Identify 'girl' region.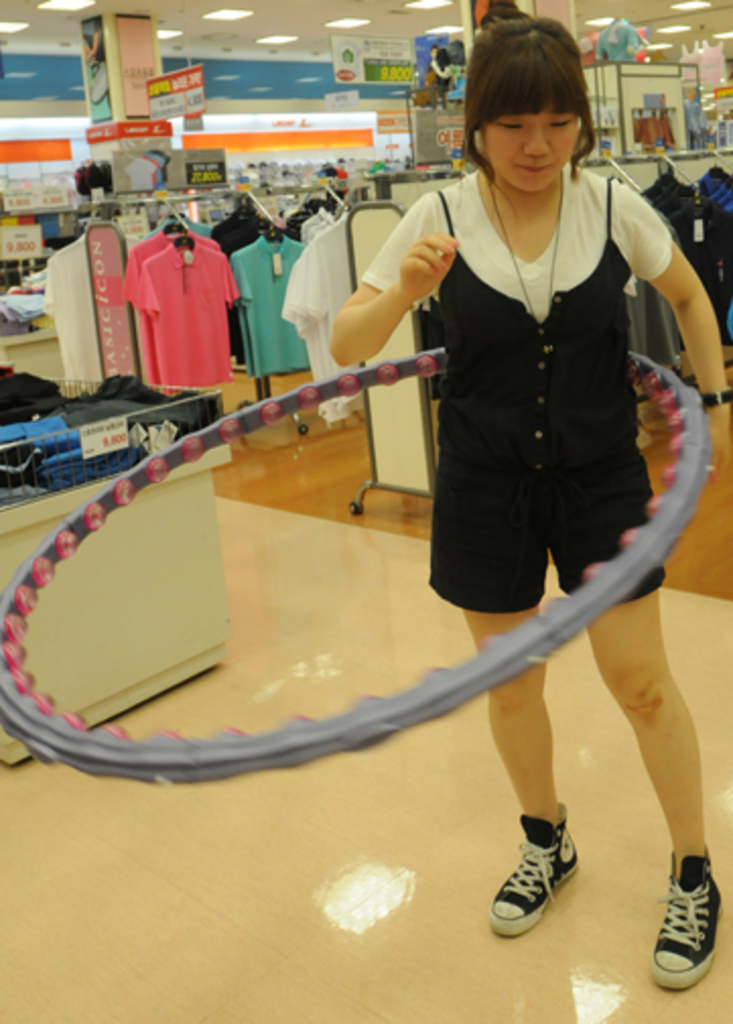
Region: (333, 12, 731, 985).
